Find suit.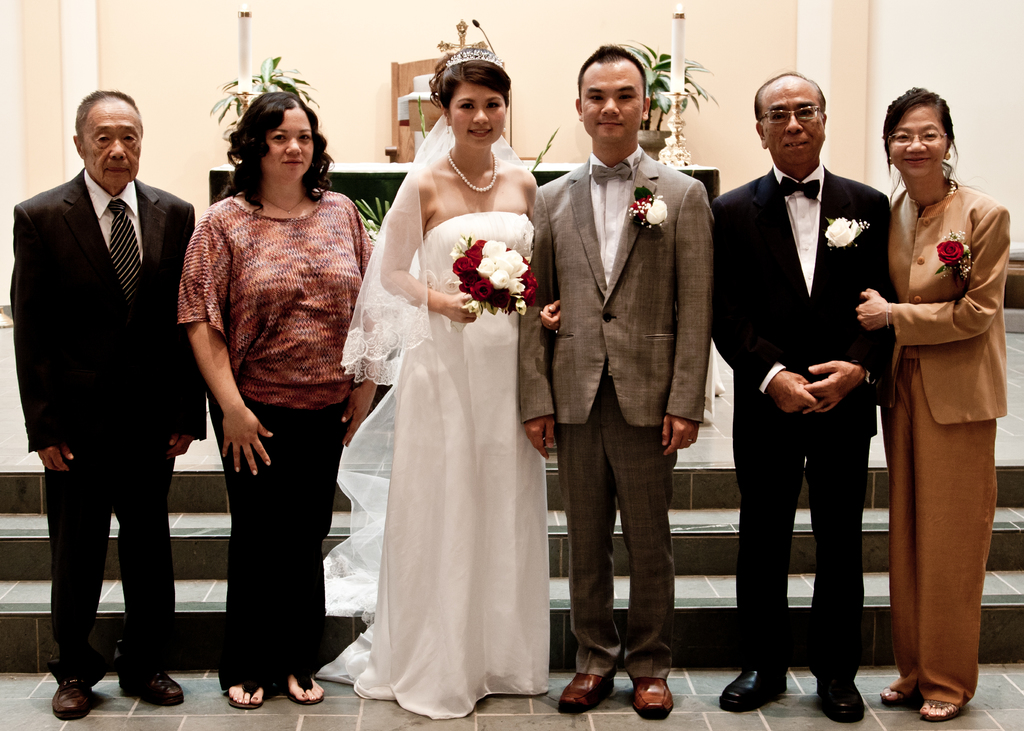
left=707, top=162, right=897, bottom=691.
